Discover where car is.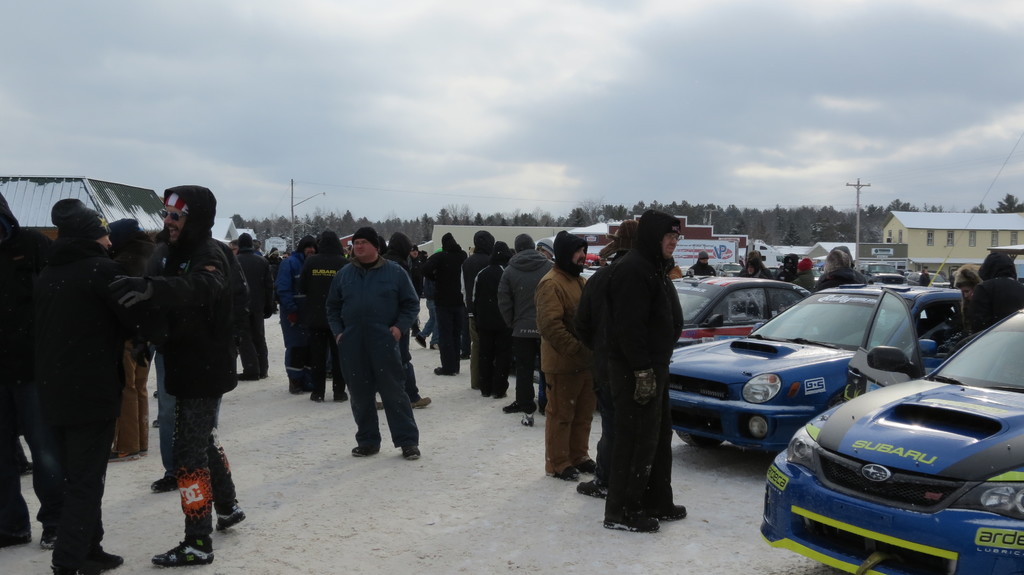
Discovered at (665, 271, 971, 464).
